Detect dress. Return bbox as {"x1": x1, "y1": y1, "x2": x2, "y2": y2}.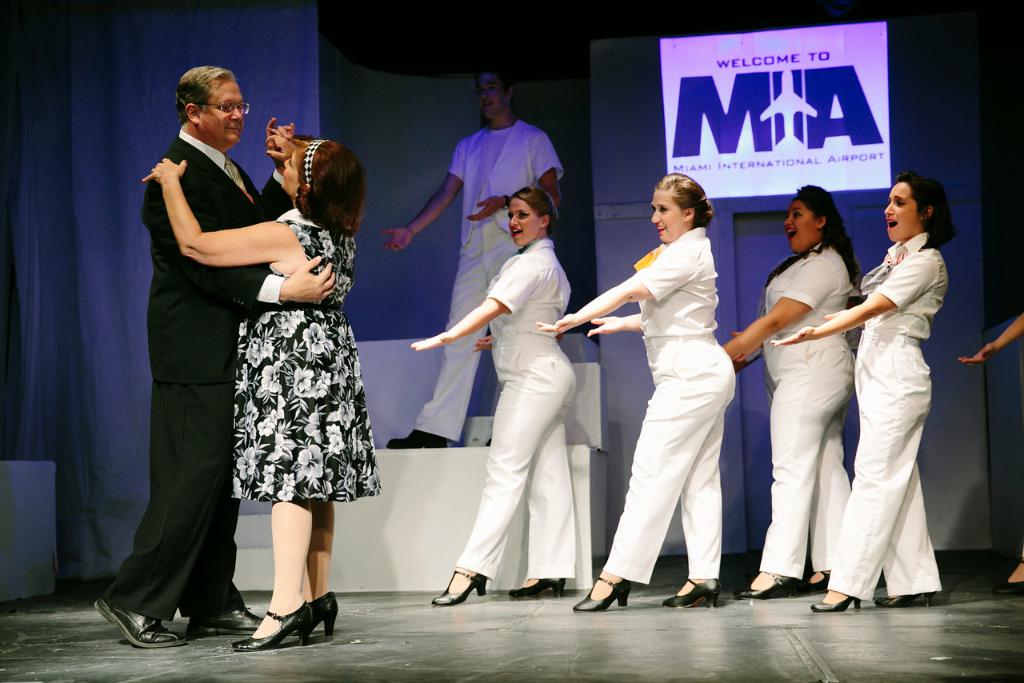
{"x1": 454, "y1": 232, "x2": 580, "y2": 587}.
